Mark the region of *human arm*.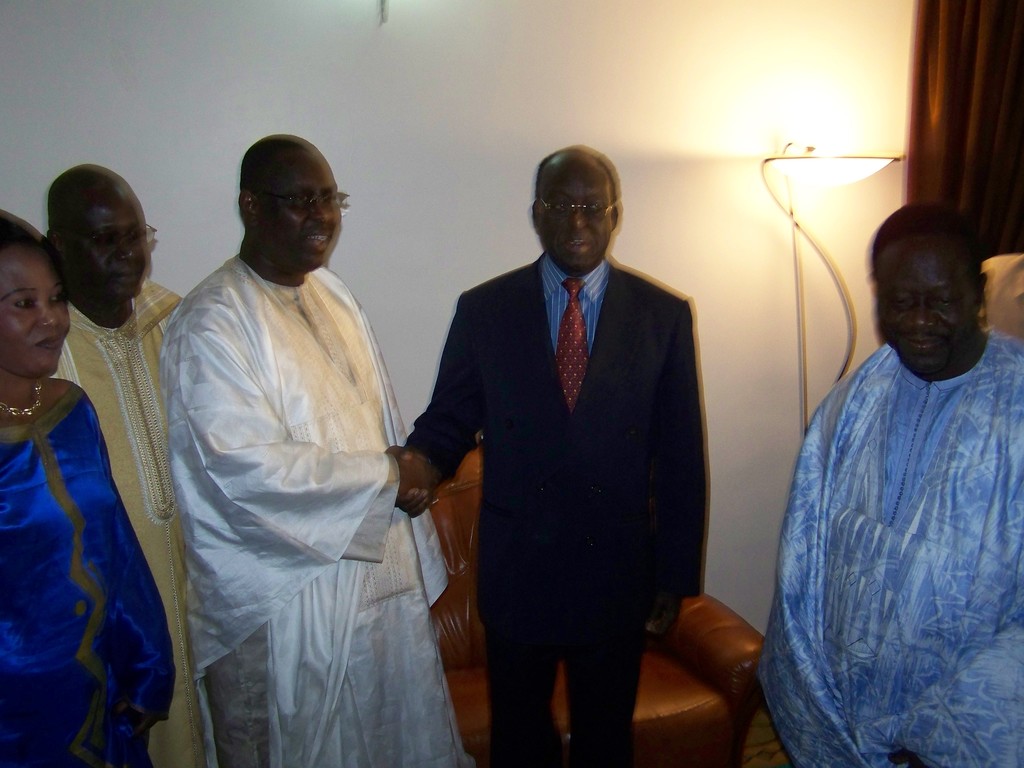
Region: pyautogui.locateOnScreen(398, 285, 479, 511).
